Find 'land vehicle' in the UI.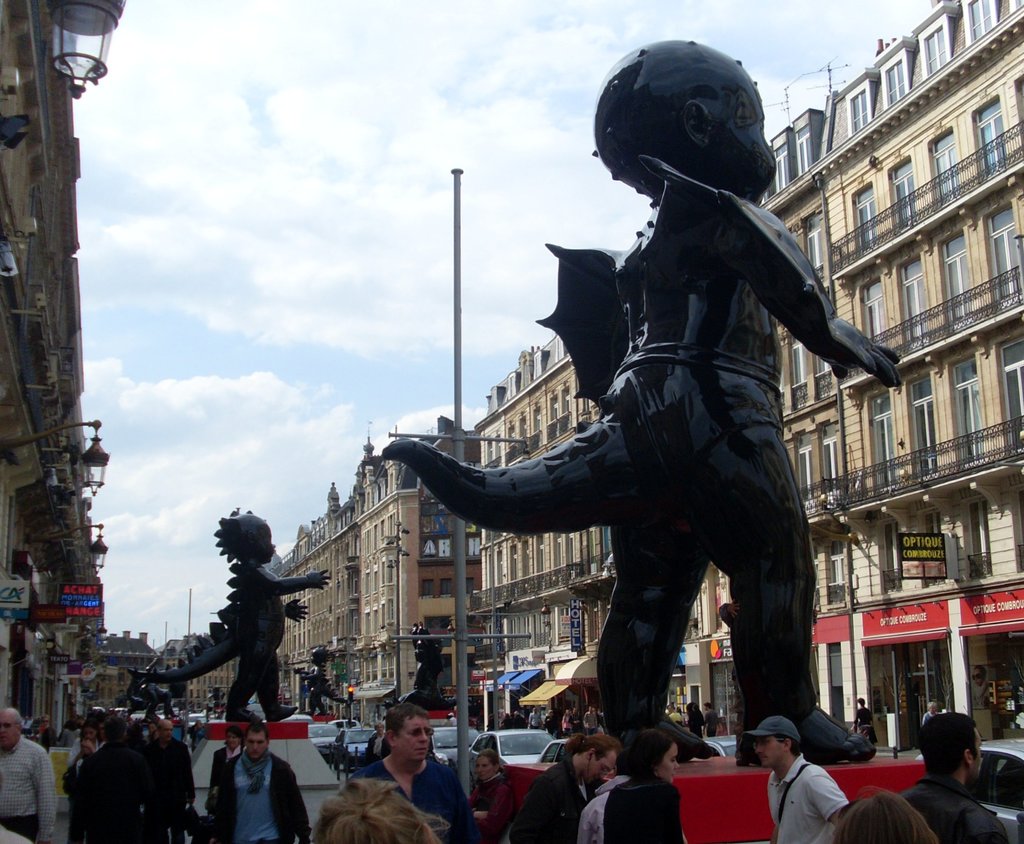
UI element at (333,720,361,726).
